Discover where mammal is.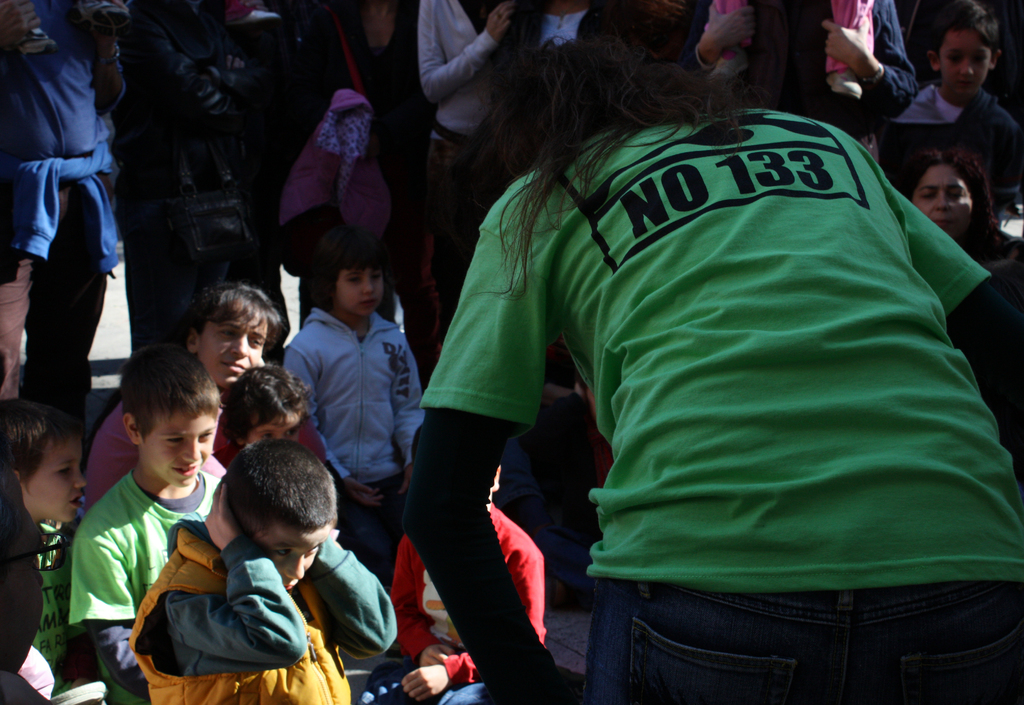
Discovered at <region>365, 420, 546, 704</region>.
